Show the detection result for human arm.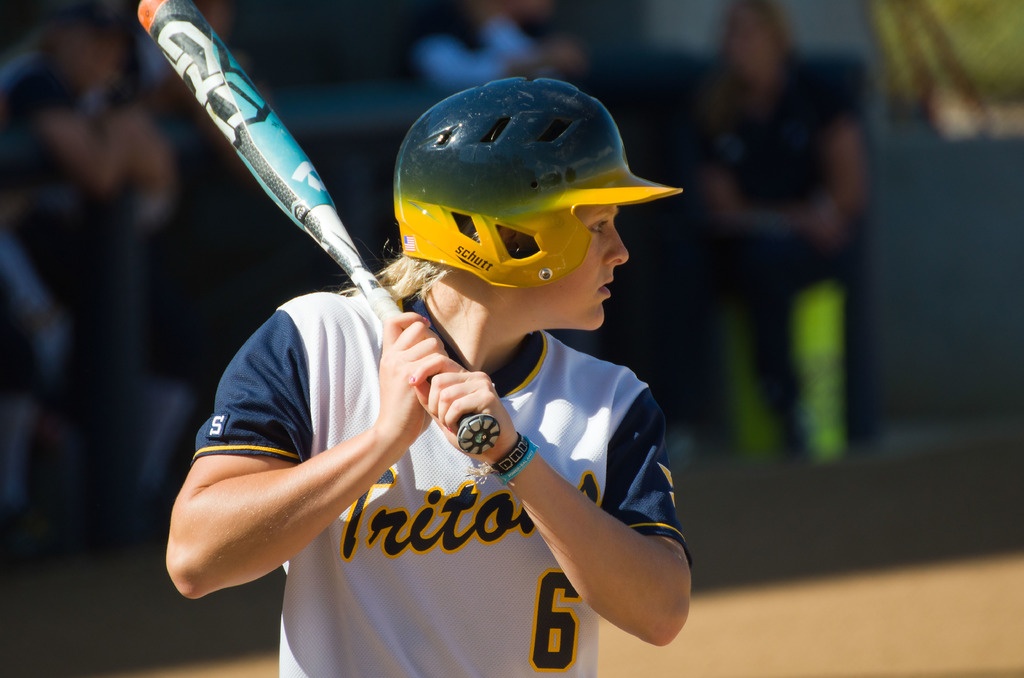
select_region(50, 59, 155, 199).
